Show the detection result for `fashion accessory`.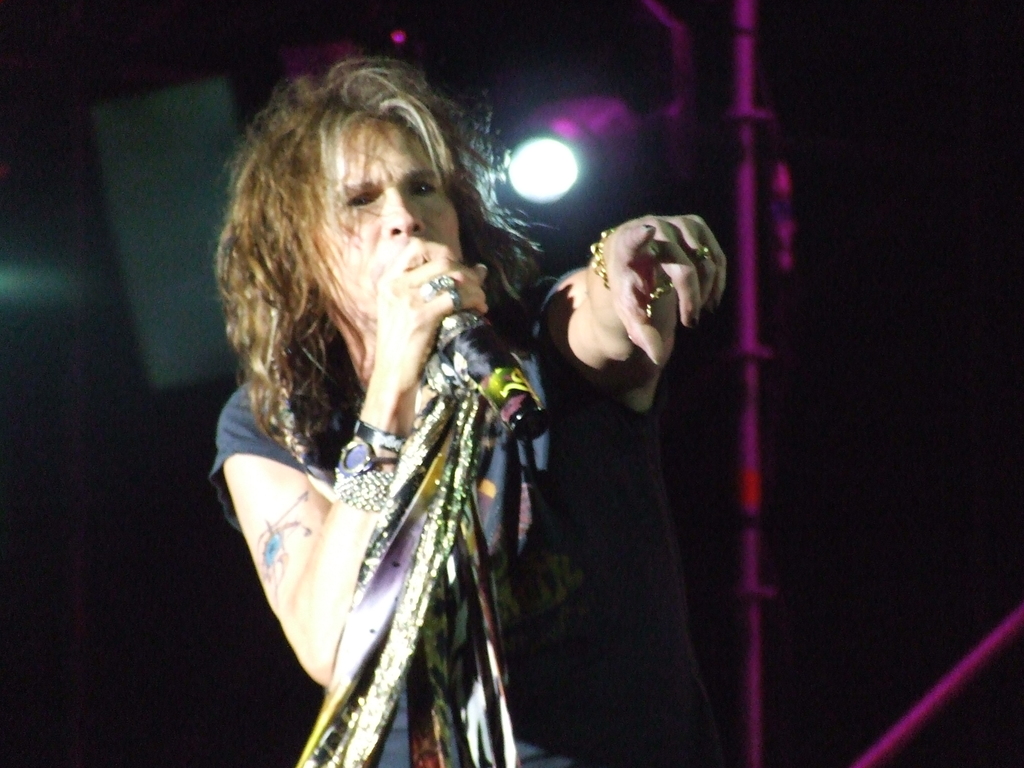
{"x1": 342, "y1": 445, "x2": 409, "y2": 470}.
